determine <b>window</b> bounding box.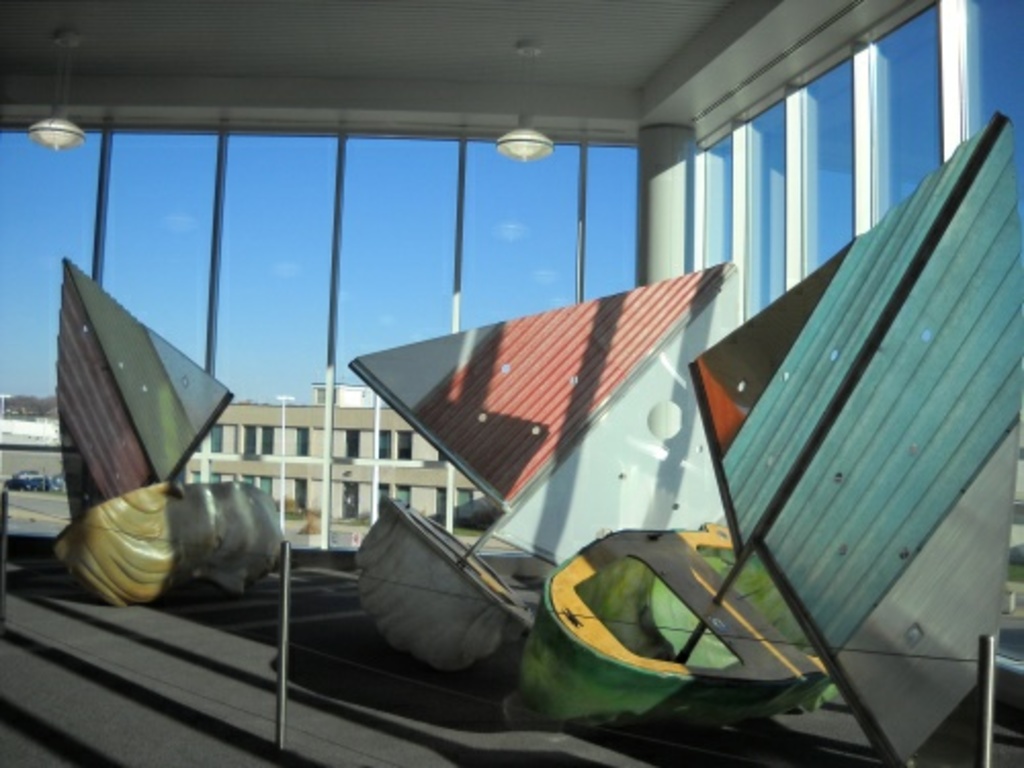
Determined: [x1=209, y1=428, x2=217, y2=453].
